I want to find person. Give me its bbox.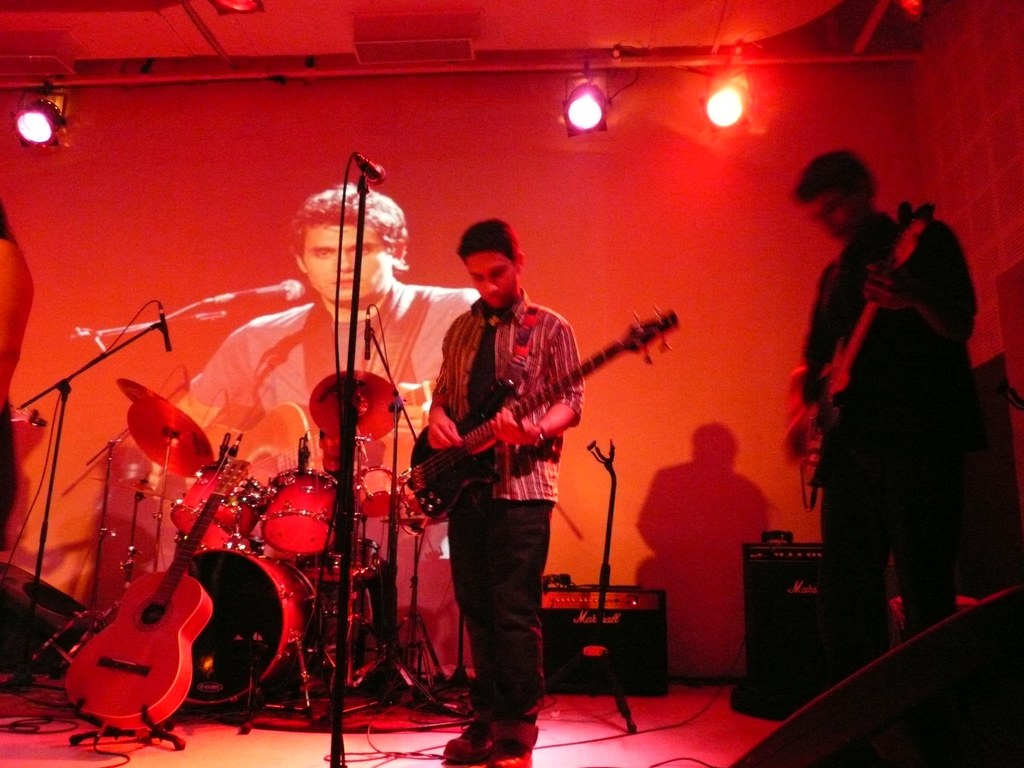
(left=430, top=218, right=591, bottom=766).
